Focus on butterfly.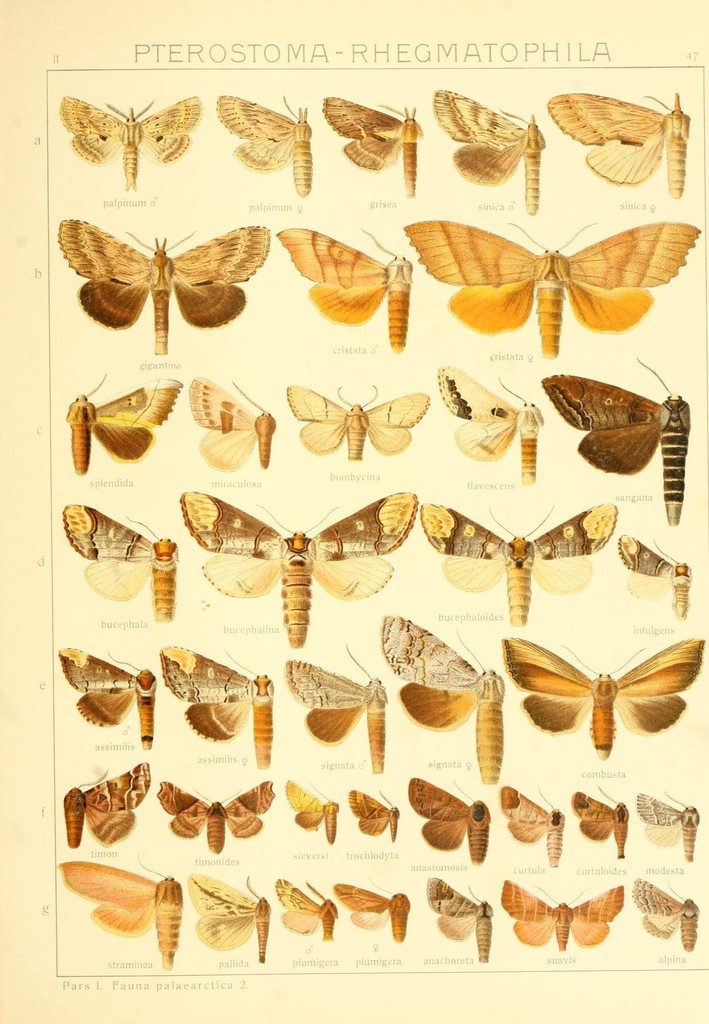
Focused at box=[214, 94, 316, 197].
